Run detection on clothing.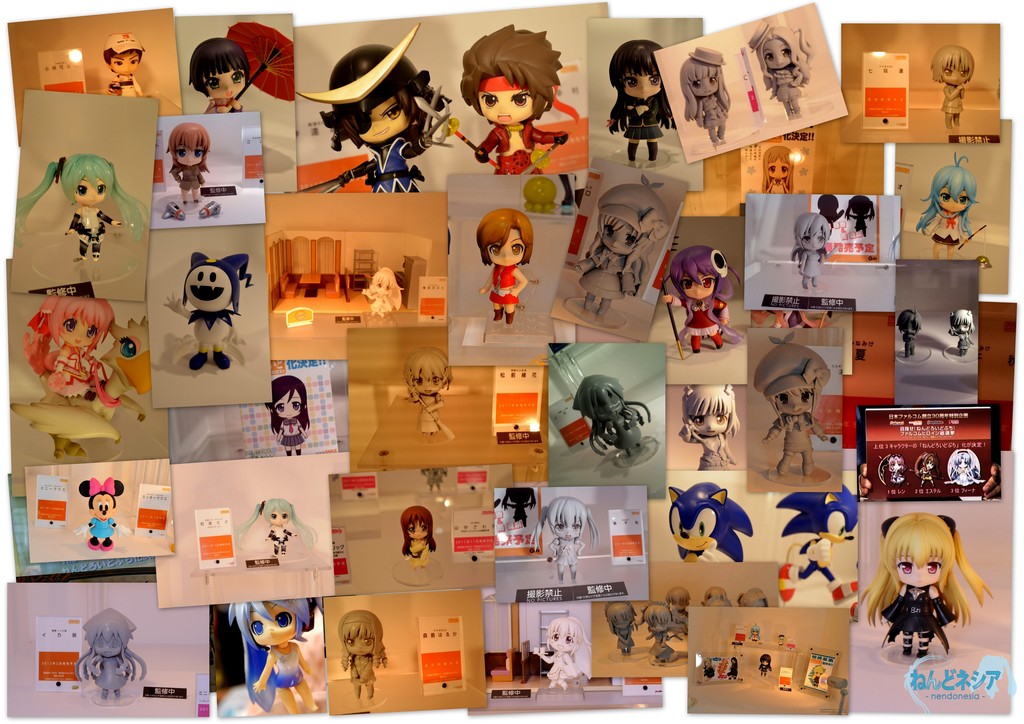
Result: (x1=877, y1=589, x2=956, y2=653).
